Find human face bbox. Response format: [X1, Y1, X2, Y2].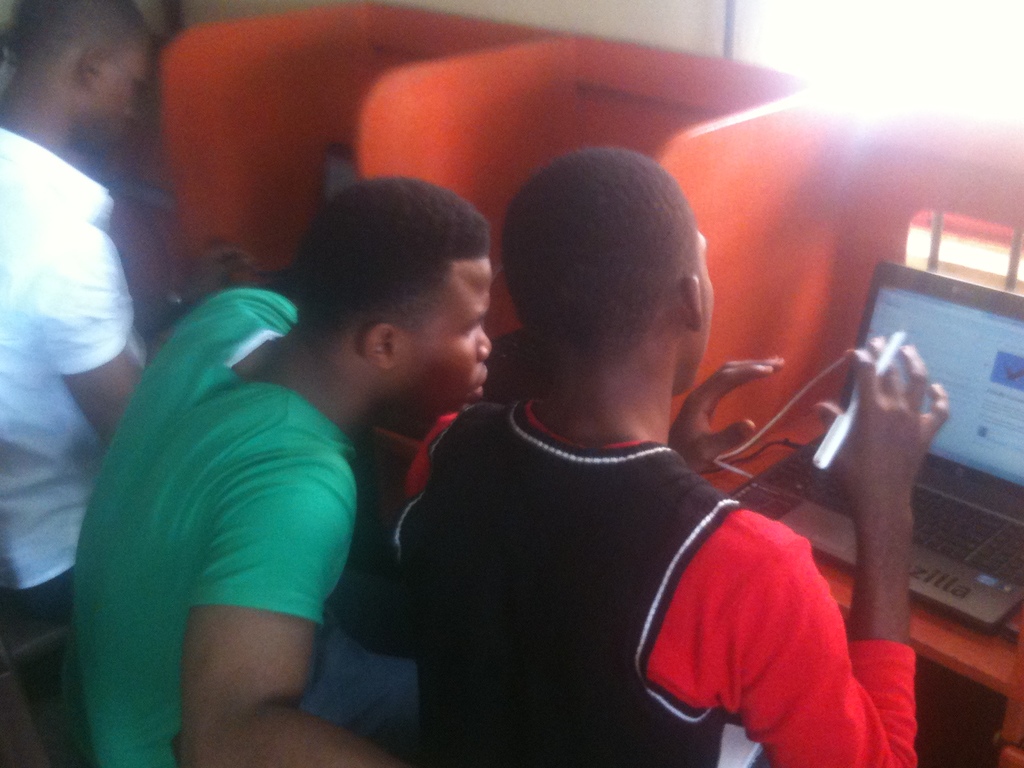
[422, 257, 491, 415].
